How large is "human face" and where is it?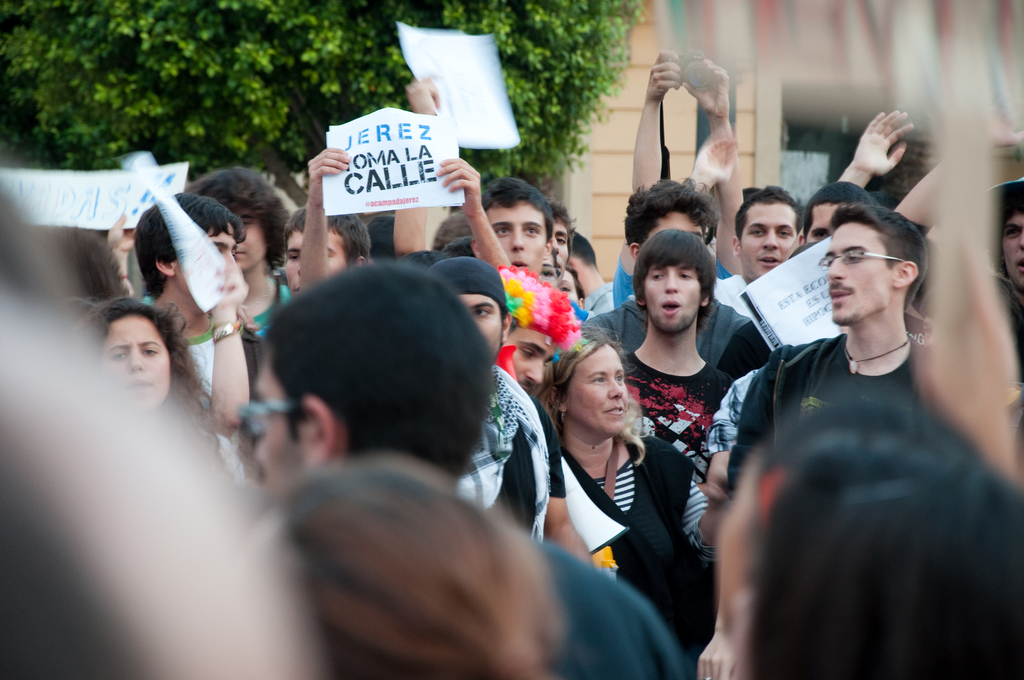
Bounding box: <bbox>998, 203, 1023, 292</bbox>.
